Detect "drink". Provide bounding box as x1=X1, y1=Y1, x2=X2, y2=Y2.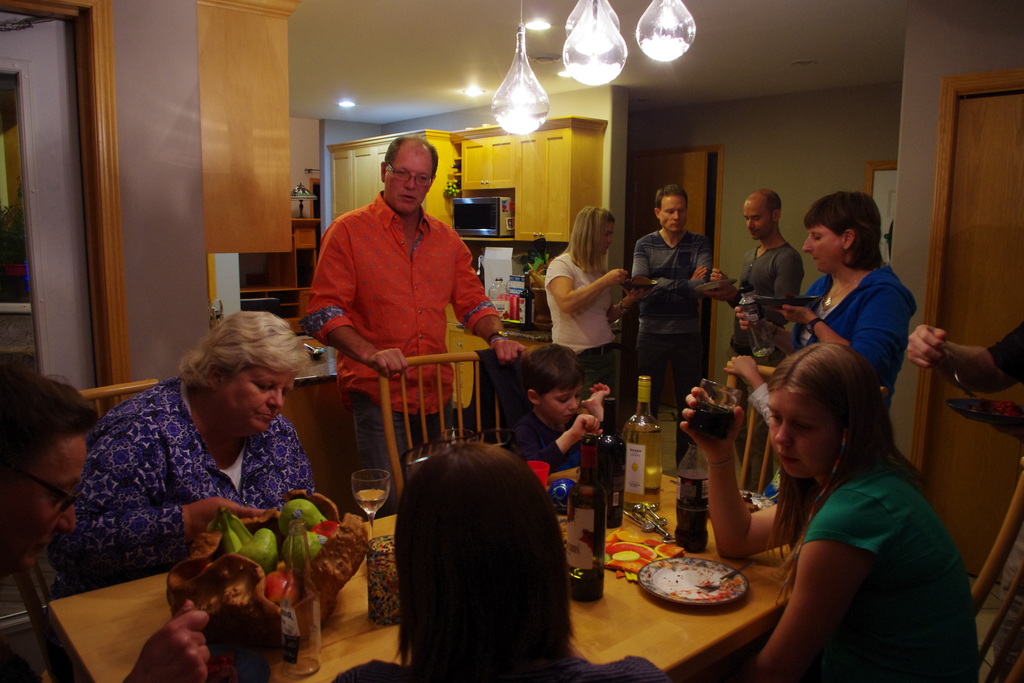
x1=620, y1=377, x2=660, y2=500.
